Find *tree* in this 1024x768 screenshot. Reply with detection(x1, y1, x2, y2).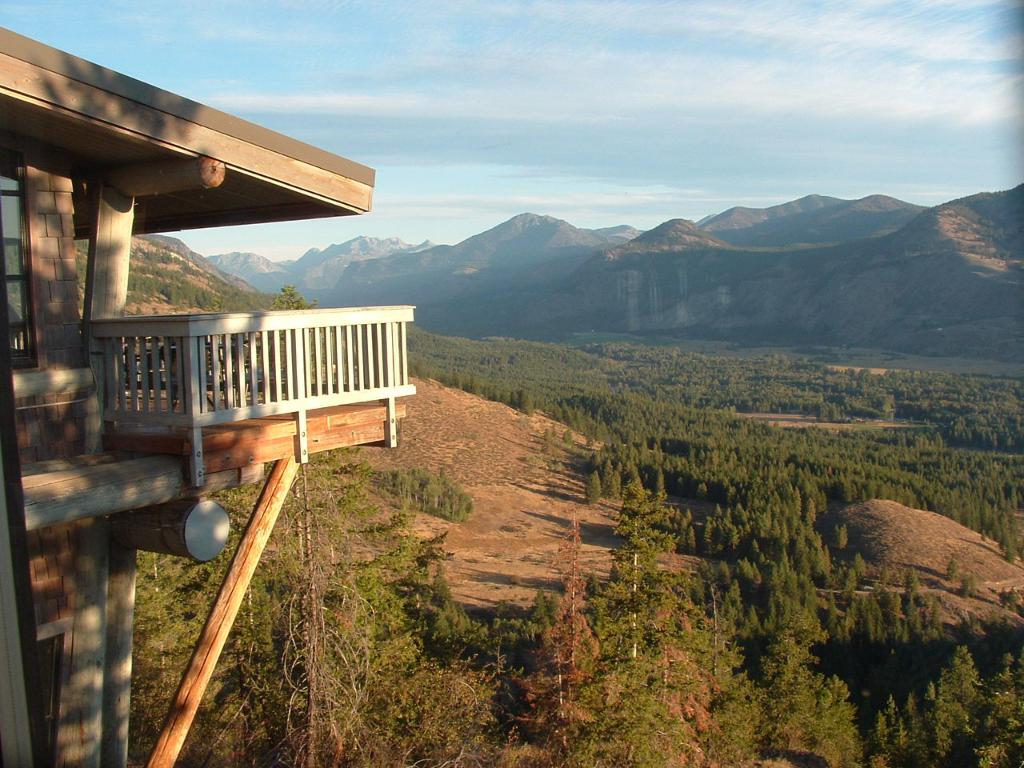
detection(242, 524, 412, 767).
